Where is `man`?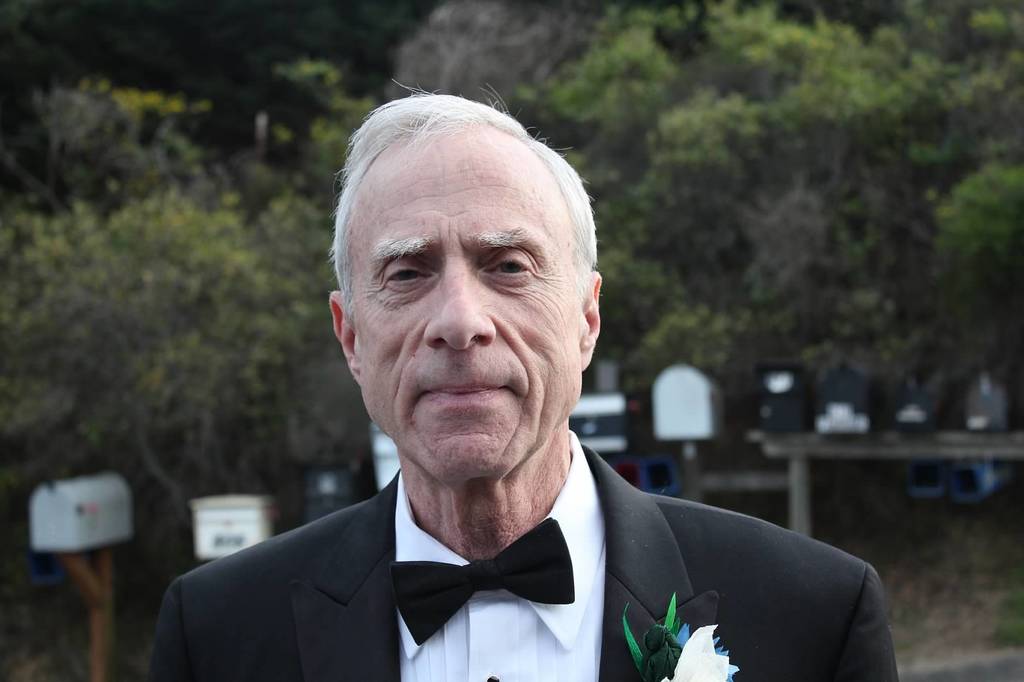
left=121, top=115, right=928, bottom=681.
